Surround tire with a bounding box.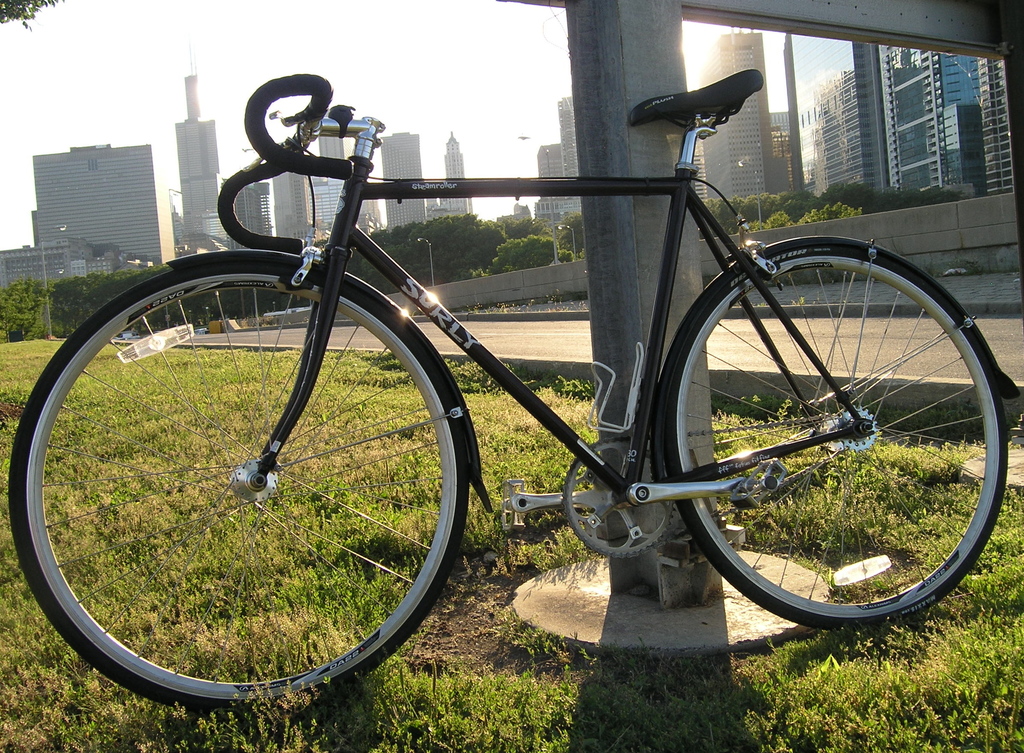
left=661, top=232, right=1011, bottom=629.
